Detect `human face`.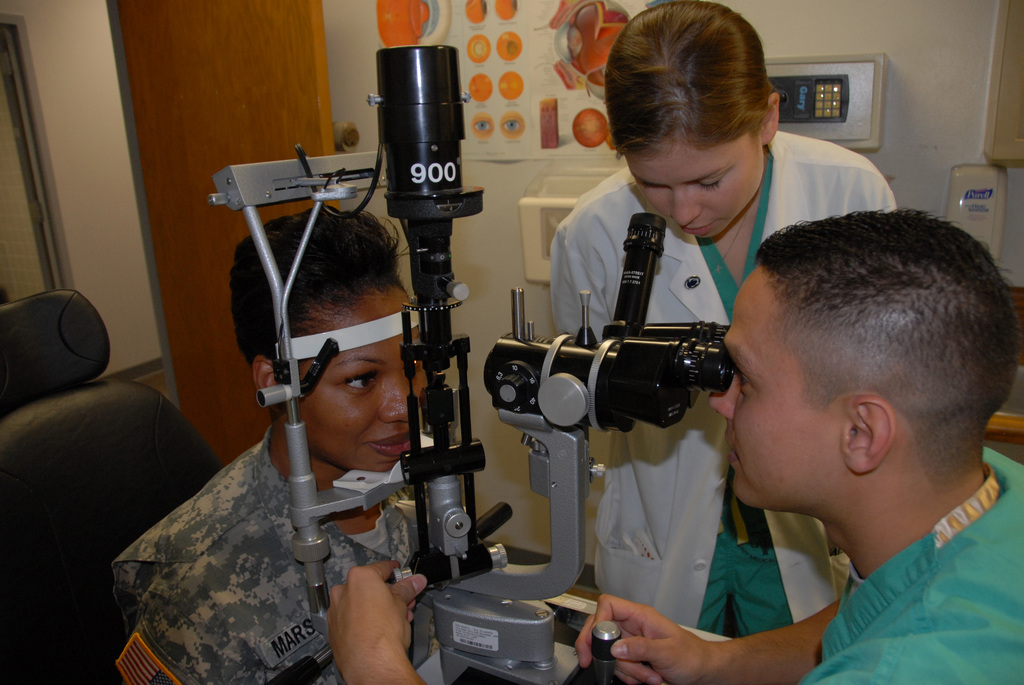
Detected at <box>701,264,849,508</box>.
